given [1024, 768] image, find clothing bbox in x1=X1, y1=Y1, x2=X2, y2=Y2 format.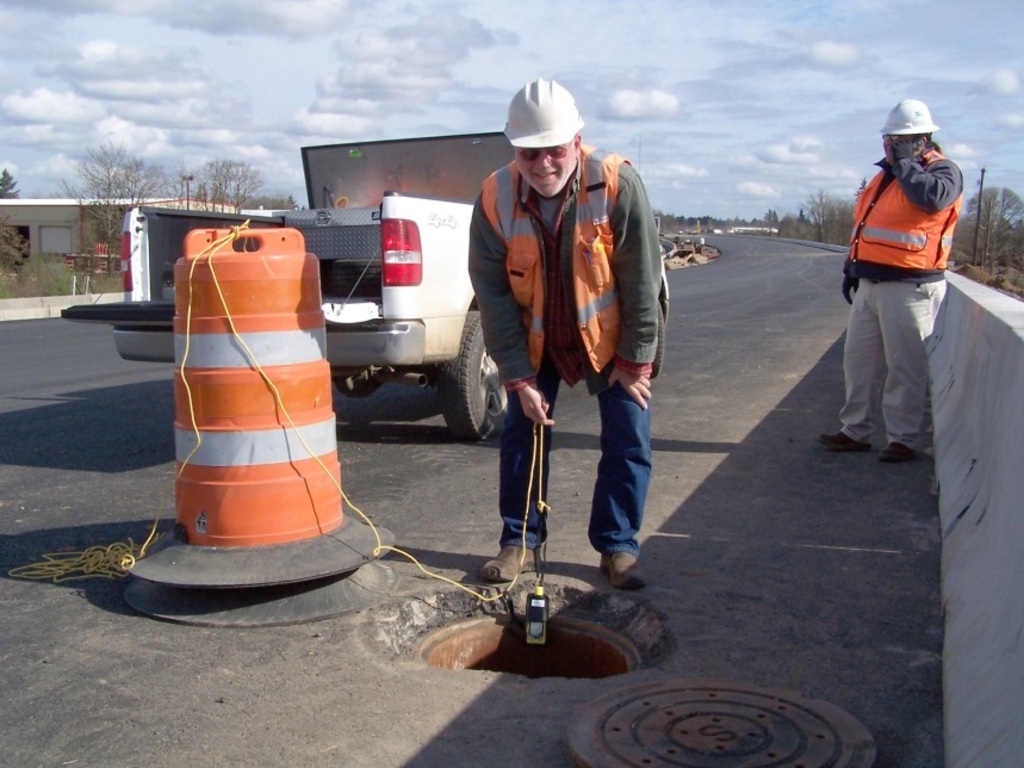
x1=833, y1=151, x2=973, y2=459.
